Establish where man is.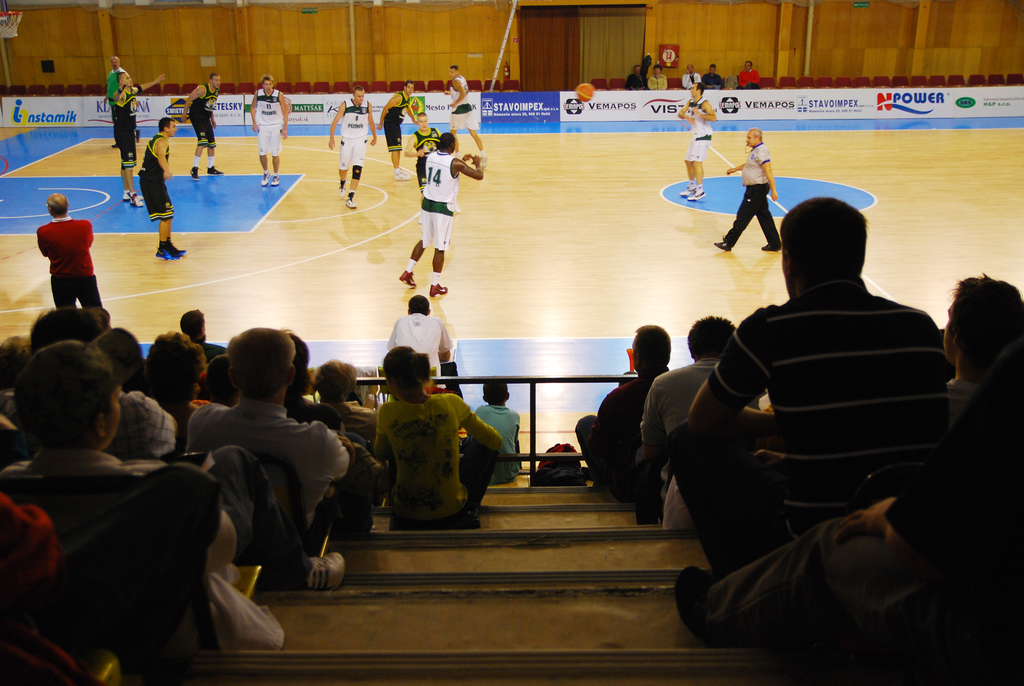
Established at [left=109, top=51, right=139, bottom=151].
